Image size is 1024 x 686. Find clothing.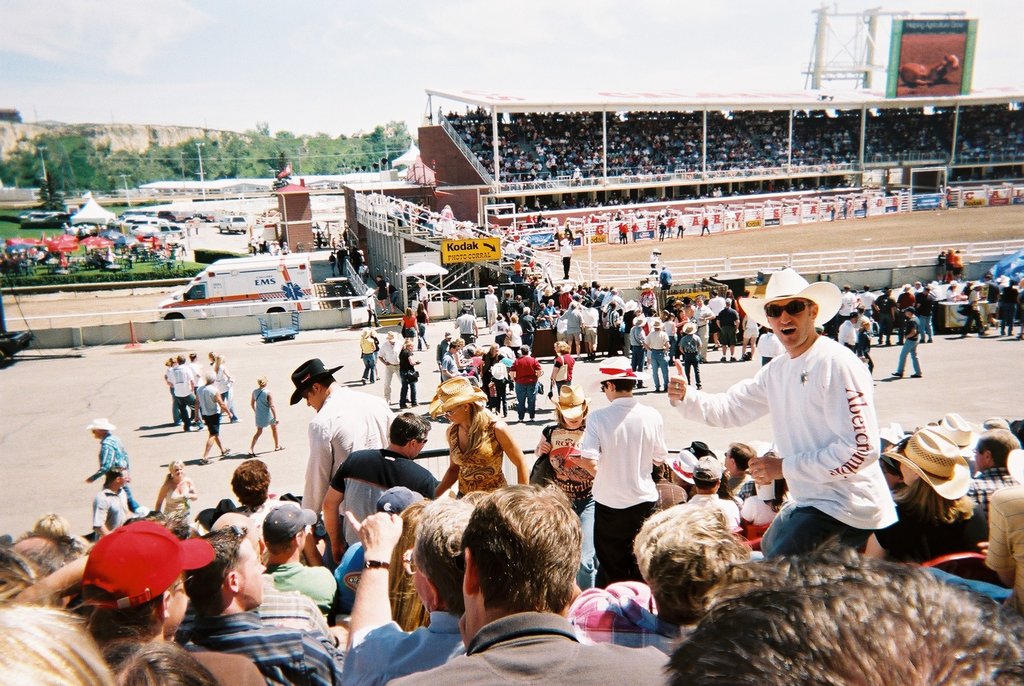
x1=416 y1=309 x2=425 y2=345.
